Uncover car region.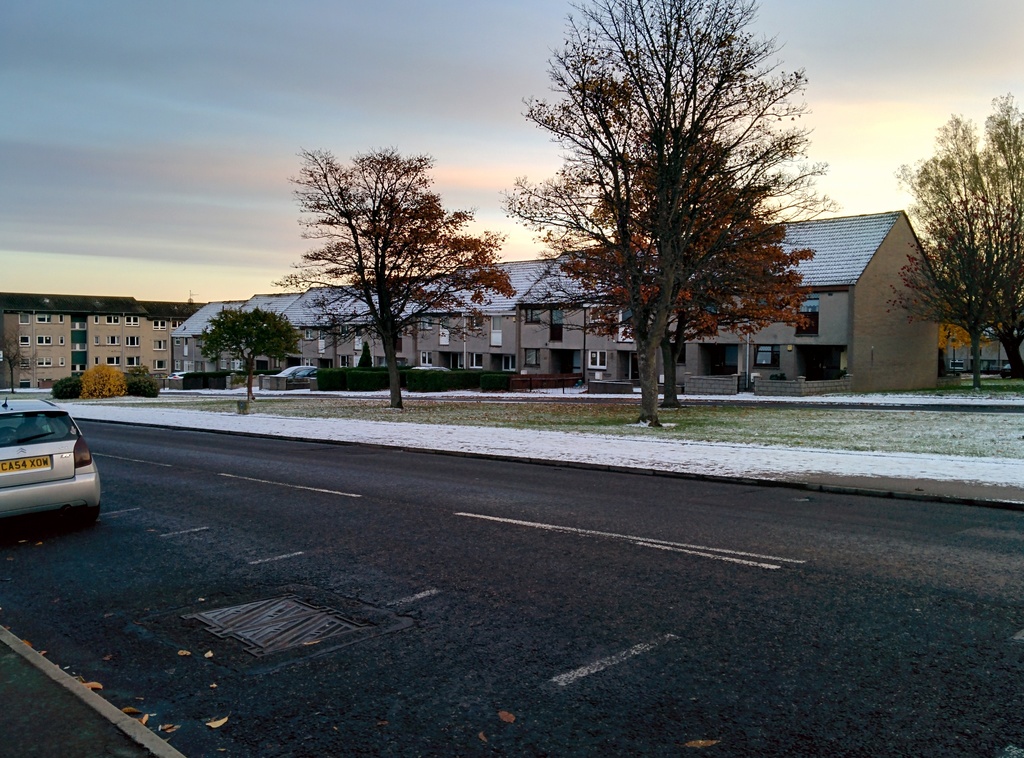
Uncovered: locate(277, 363, 316, 374).
